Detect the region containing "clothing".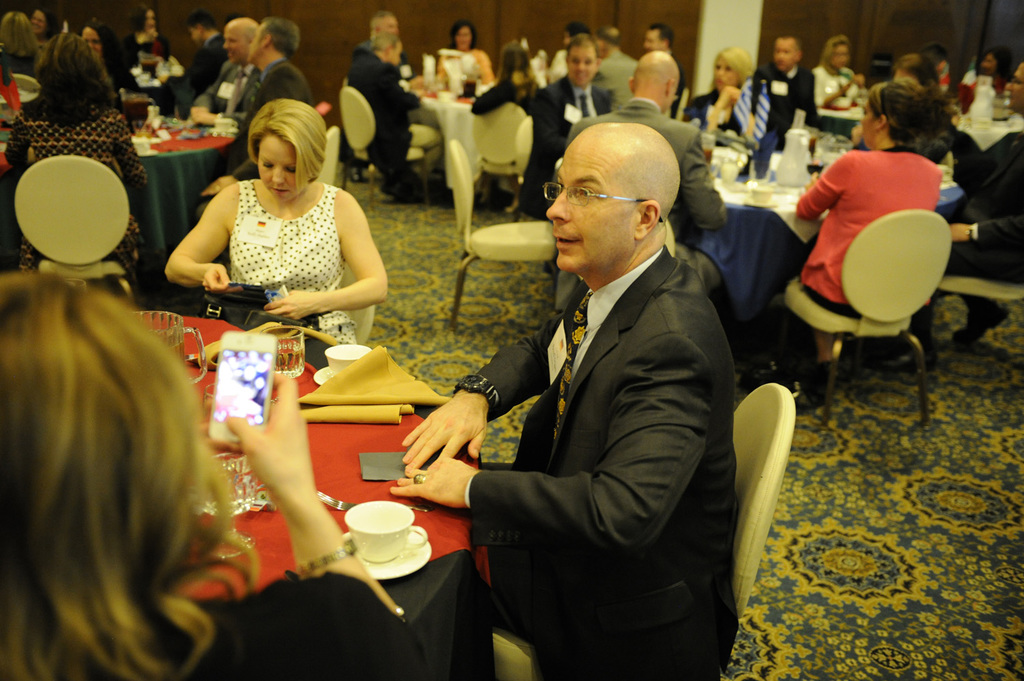
(0, 84, 145, 268).
